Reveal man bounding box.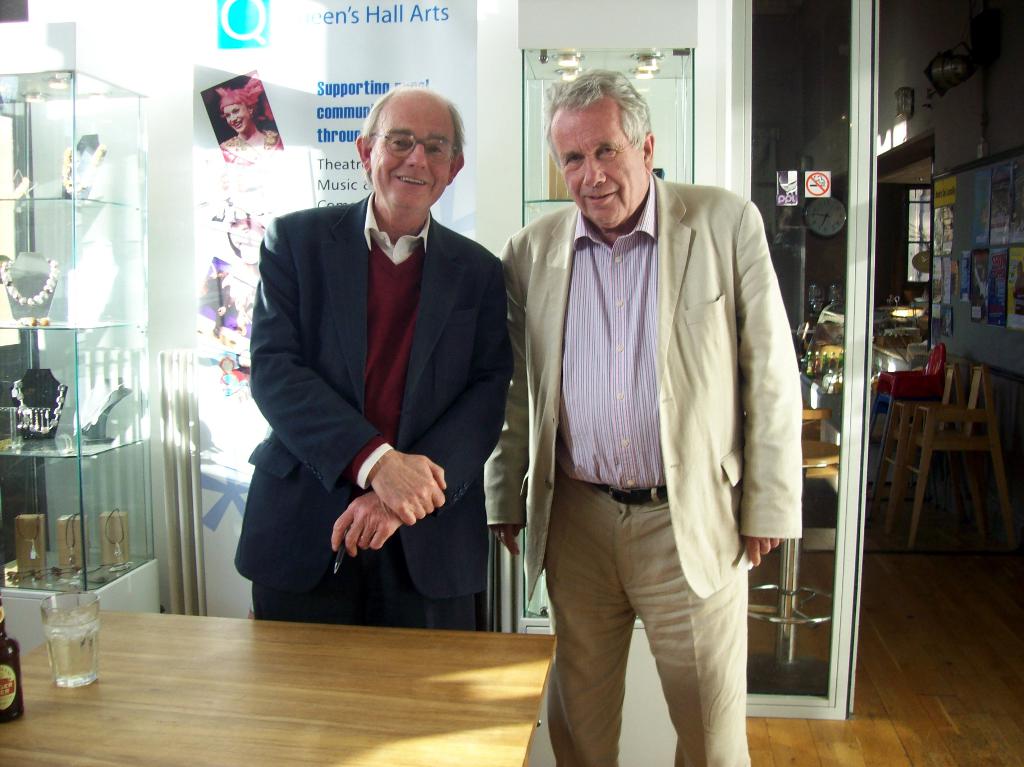
Revealed: <box>491,51,808,766</box>.
